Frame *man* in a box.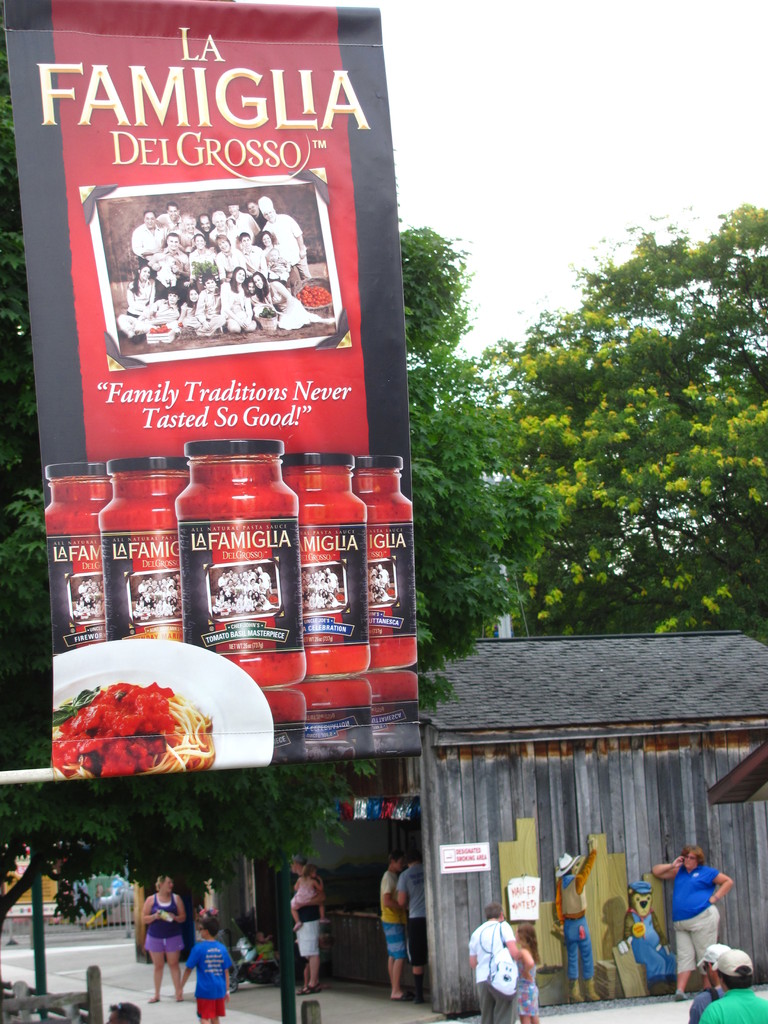
[x1=467, y1=896, x2=516, y2=1023].
